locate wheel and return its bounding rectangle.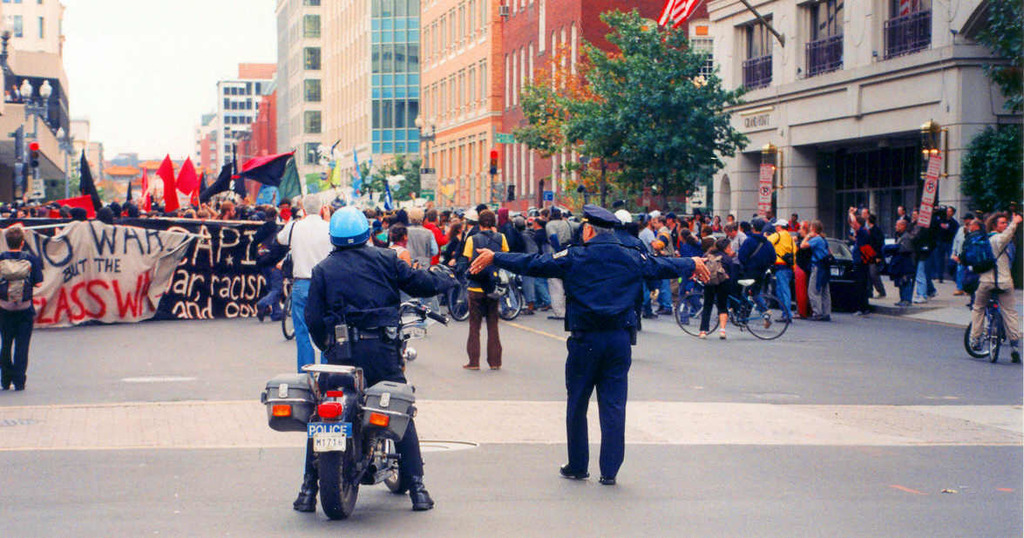
region(384, 428, 413, 495).
